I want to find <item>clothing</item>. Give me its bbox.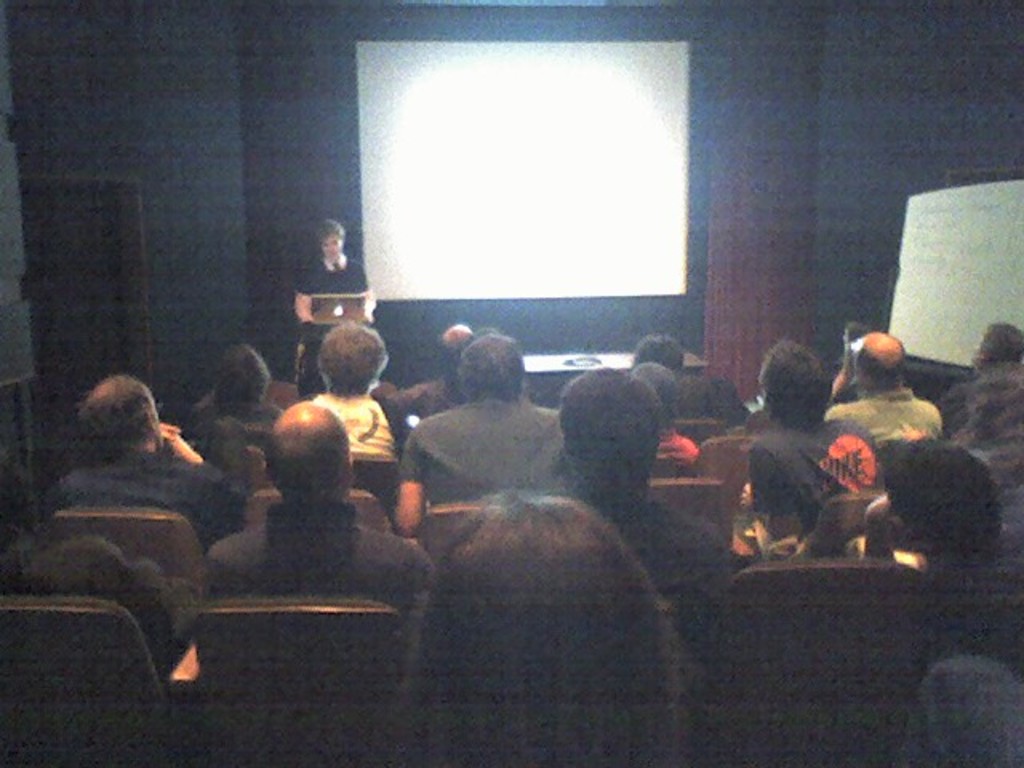
Rect(203, 501, 442, 614).
